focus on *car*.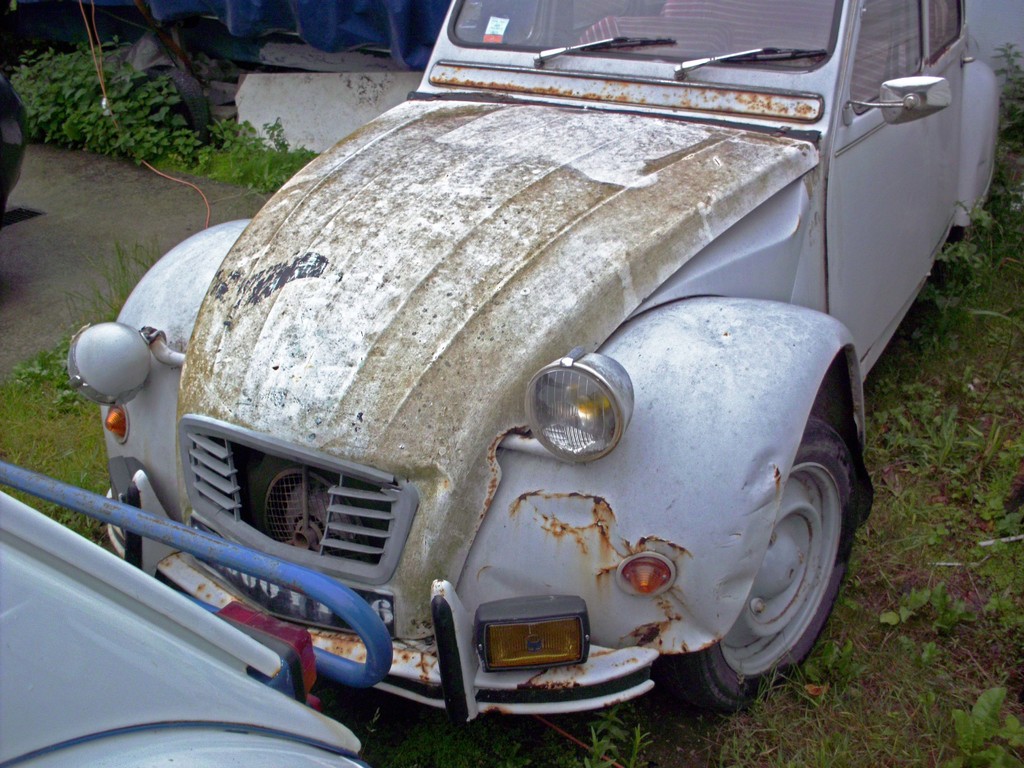
Focused at [62,0,1010,728].
